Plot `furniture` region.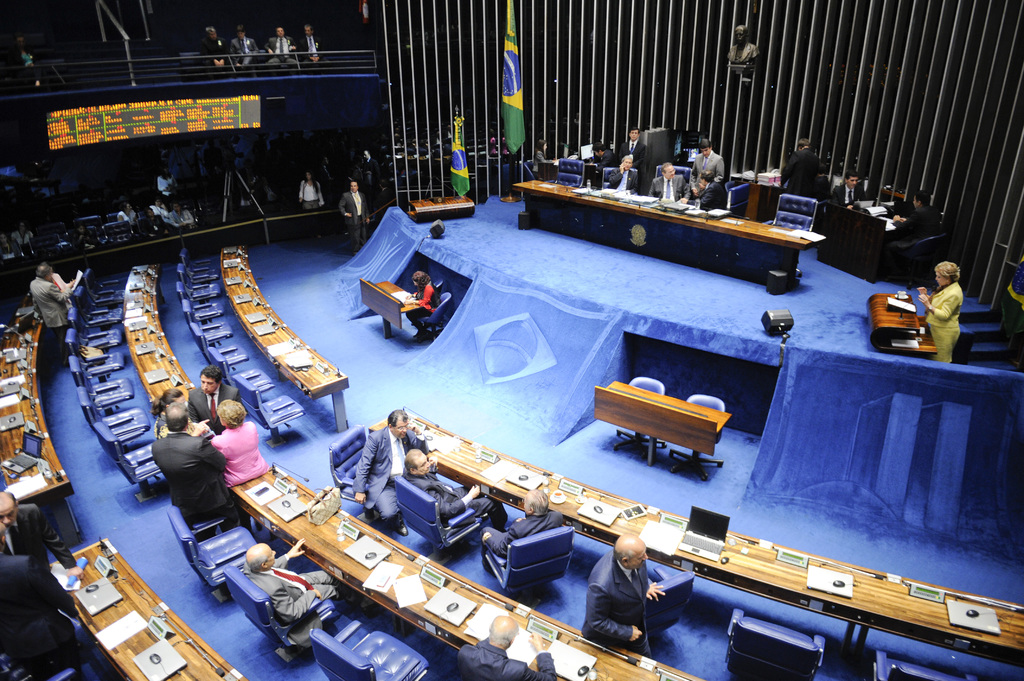
Plotted at Rect(235, 373, 307, 439).
